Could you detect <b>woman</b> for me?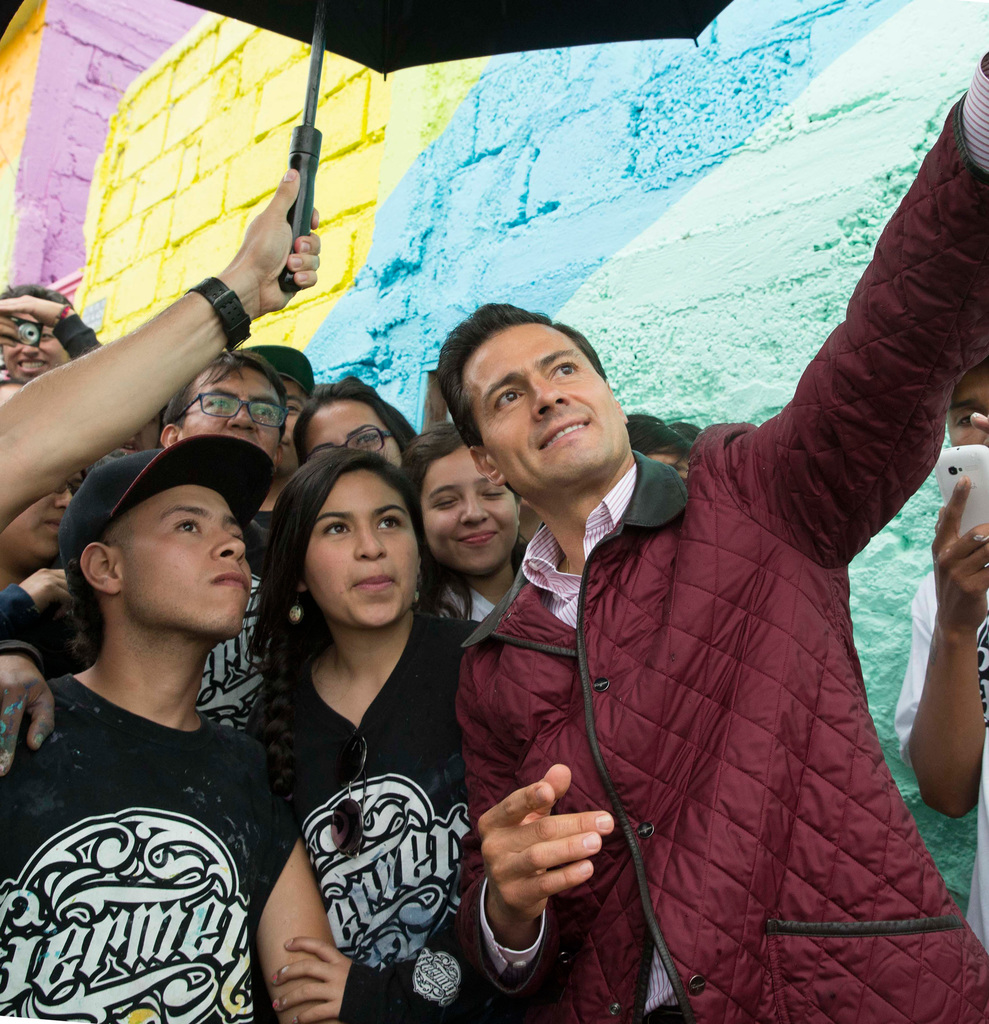
Detection result: (395,428,549,643).
